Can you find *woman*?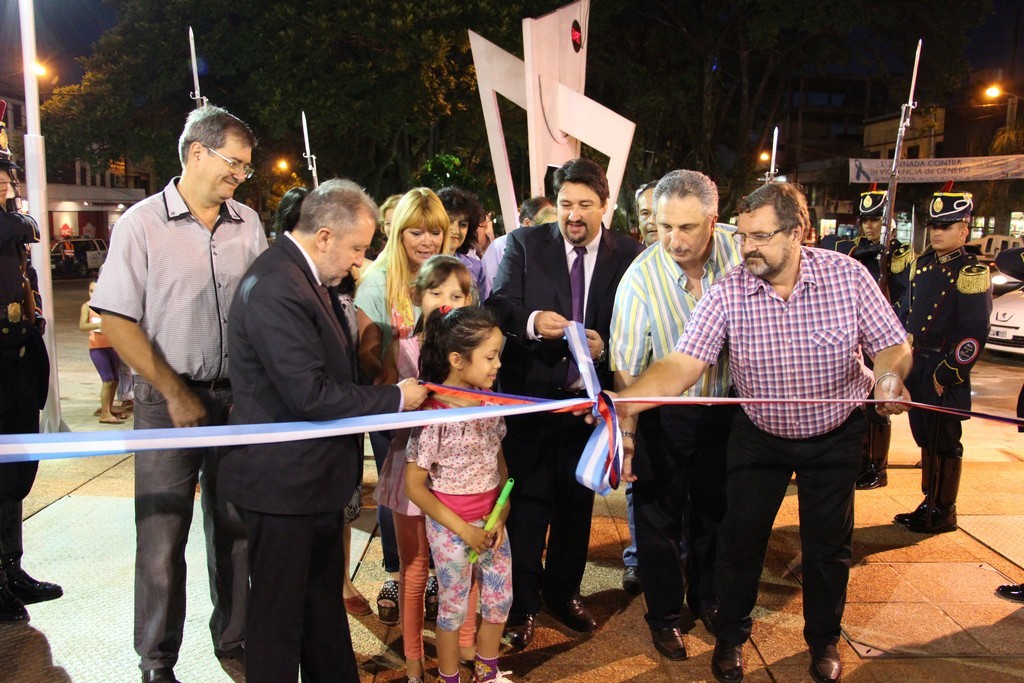
Yes, bounding box: bbox=[355, 187, 482, 627].
